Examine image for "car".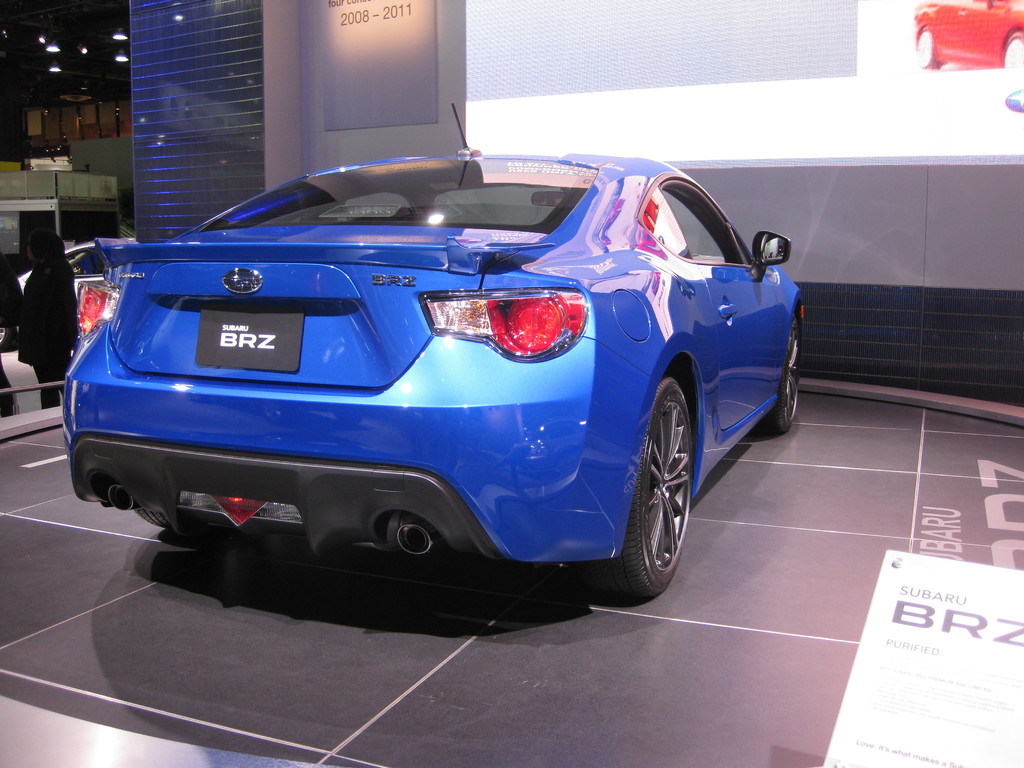
Examination result: 74:141:776:620.
